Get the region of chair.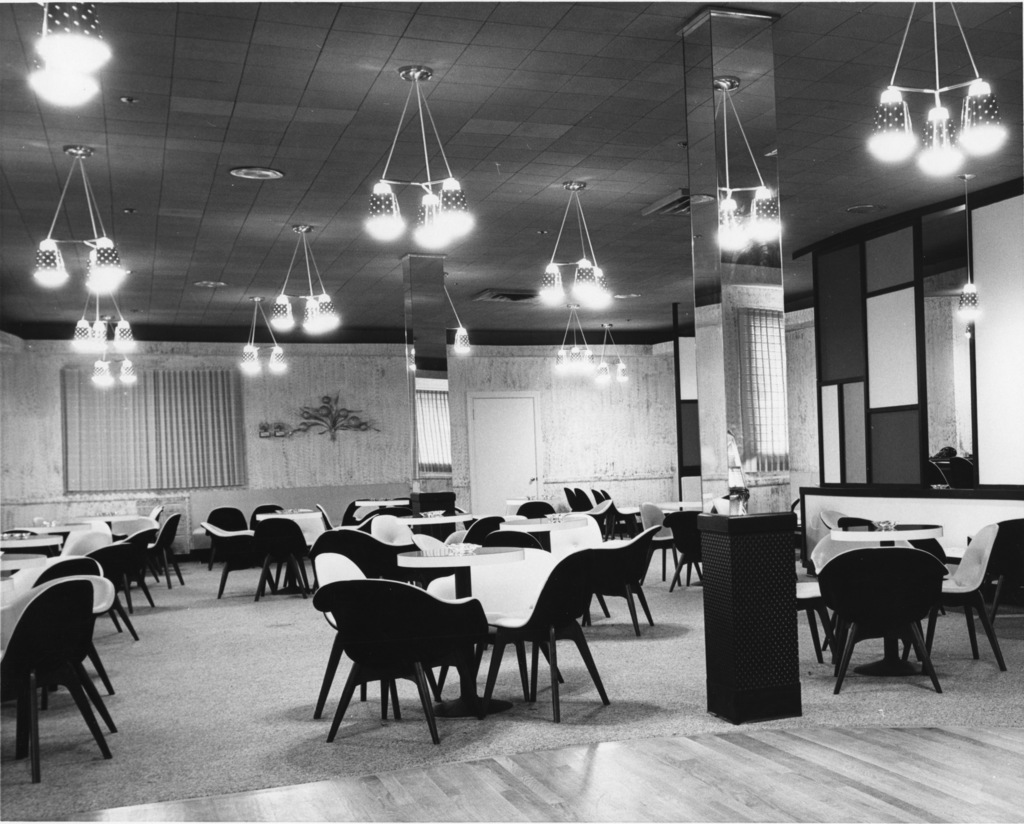
[114,529,161,614].
